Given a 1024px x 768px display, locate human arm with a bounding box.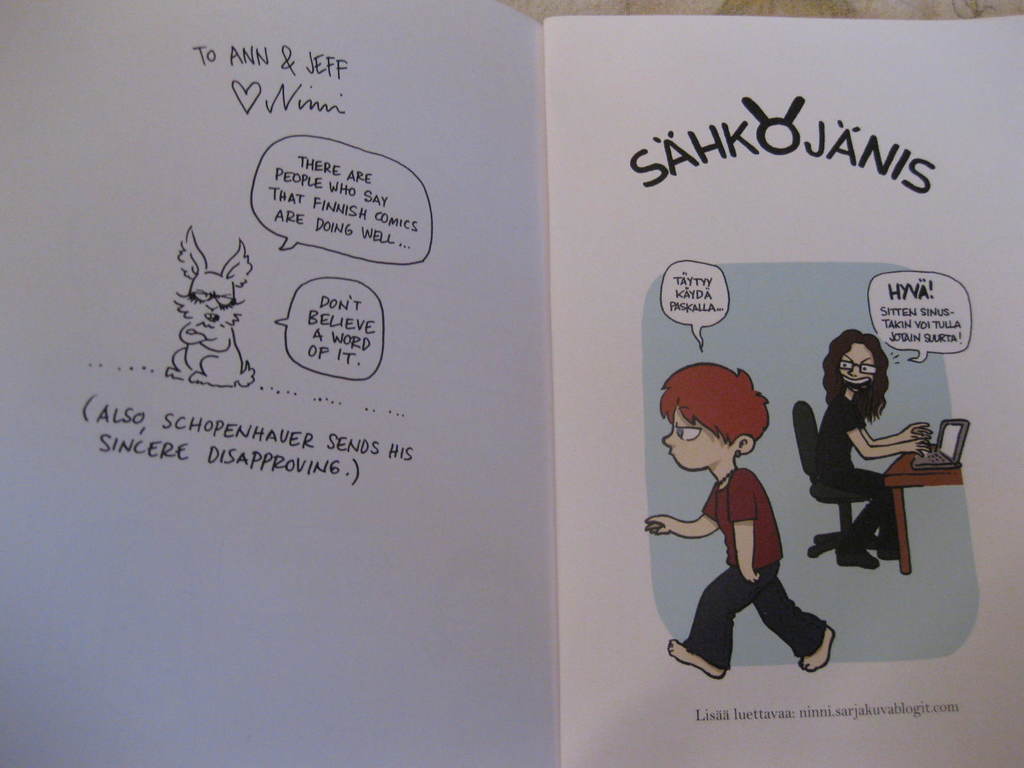
Located: locate(840, 405, 932, 460).
